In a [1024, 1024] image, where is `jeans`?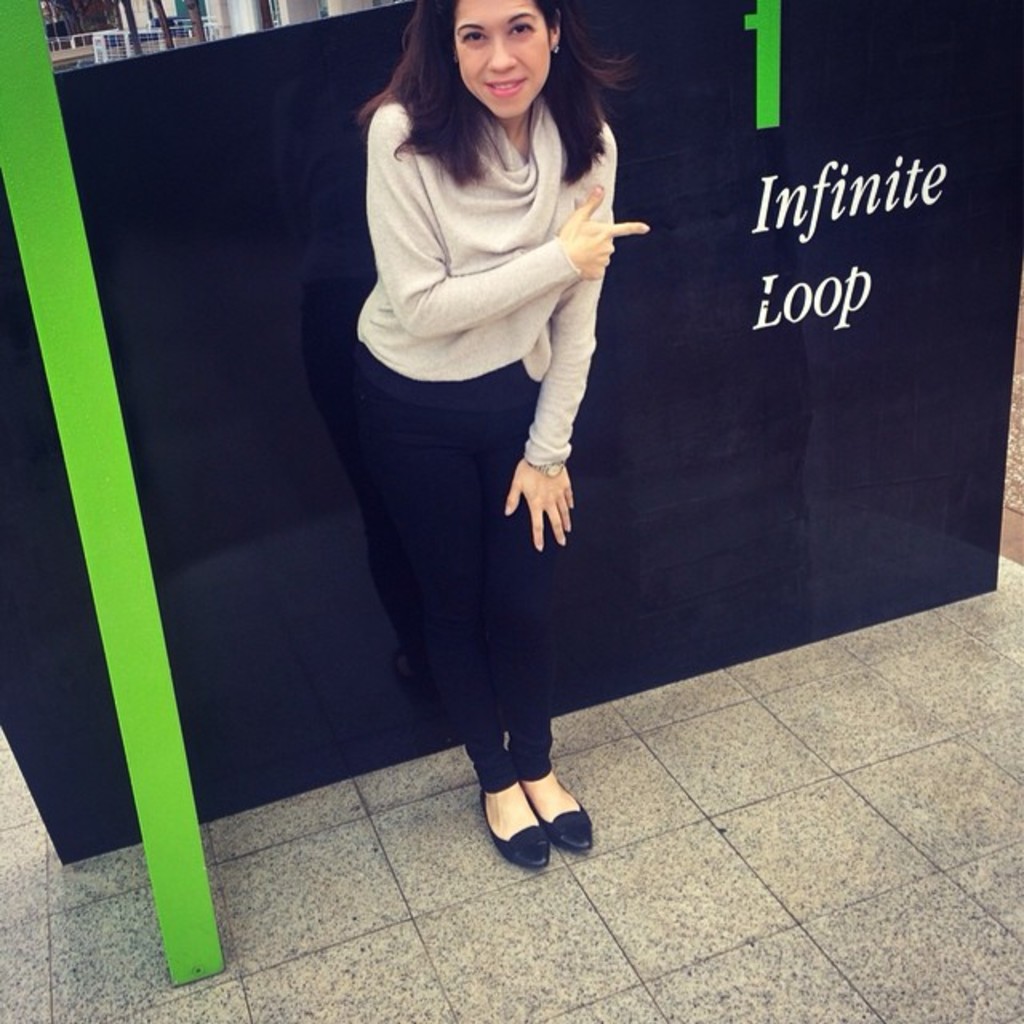
Rect(330, 368, 538, 789).
